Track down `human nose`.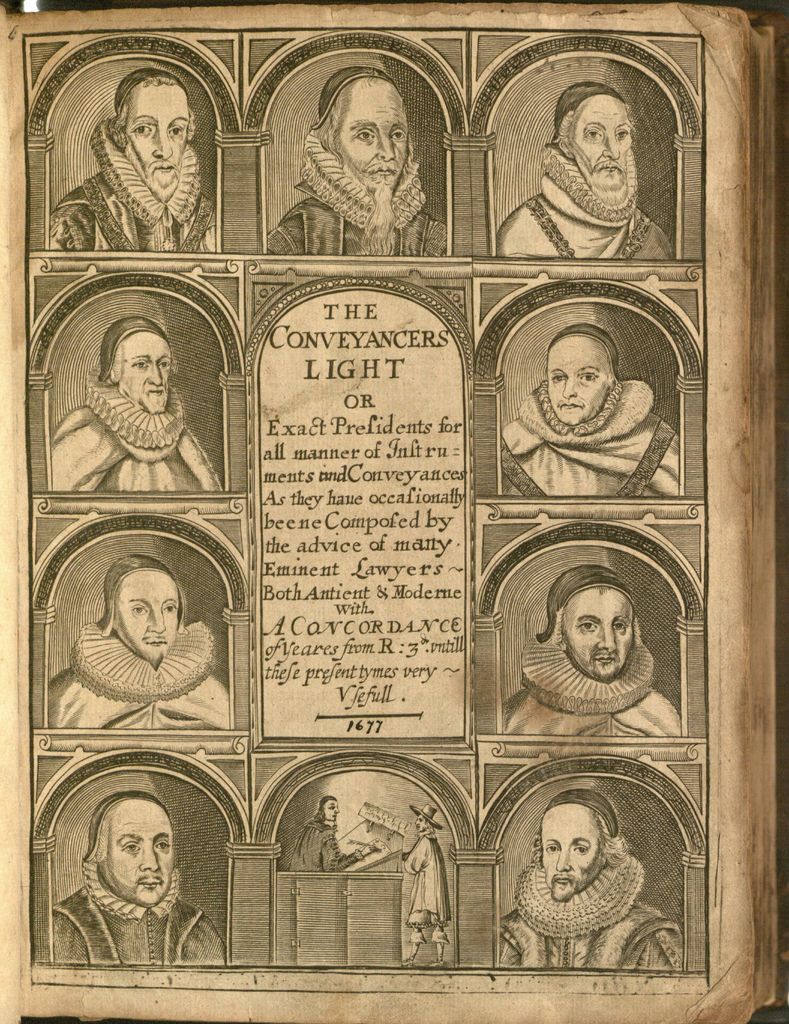
Tracked to [145, 368, 163, 385].
